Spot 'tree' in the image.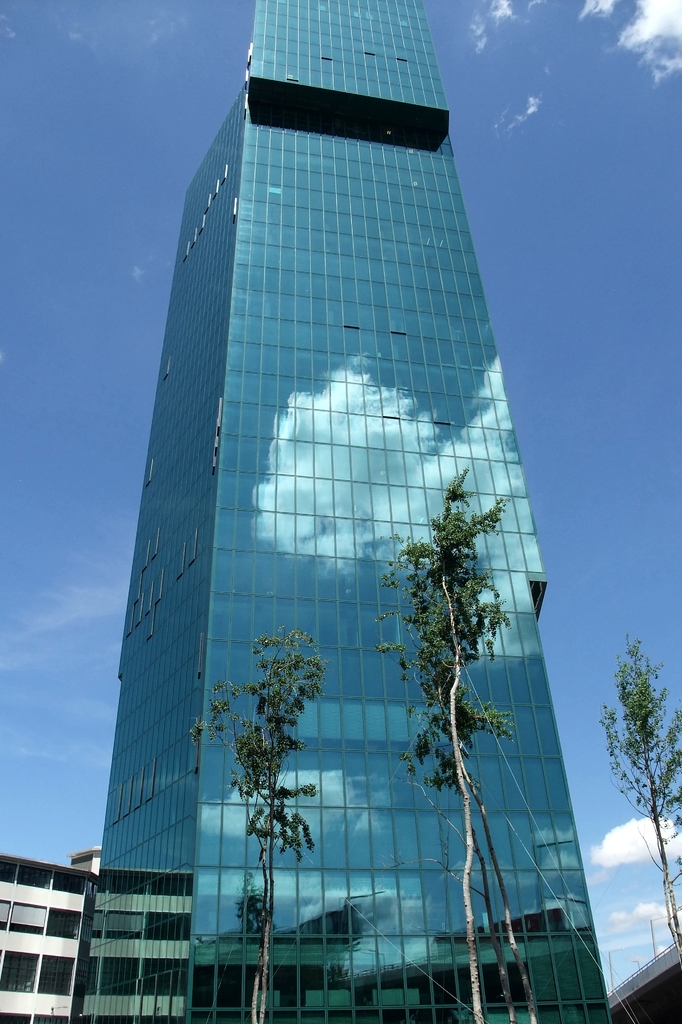
'tree' found at (x1=394, y1=468, x2=516, y2=883).
